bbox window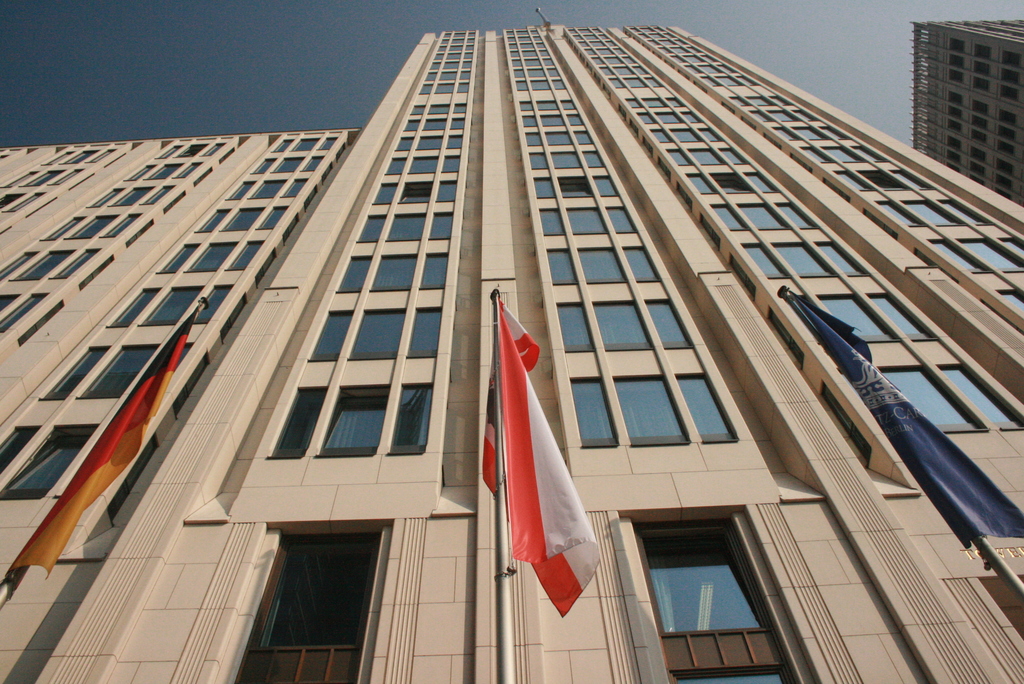
bbox=[665, 92, 682, 108]
